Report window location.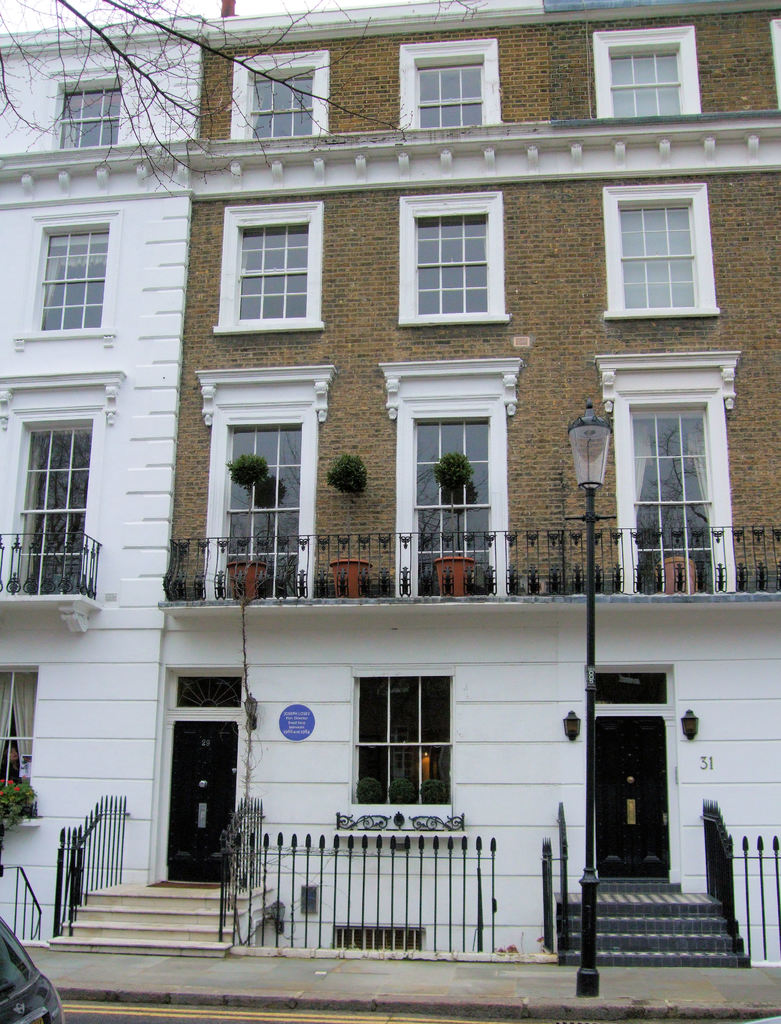
Report: locate(399, 191, 515, 326).
